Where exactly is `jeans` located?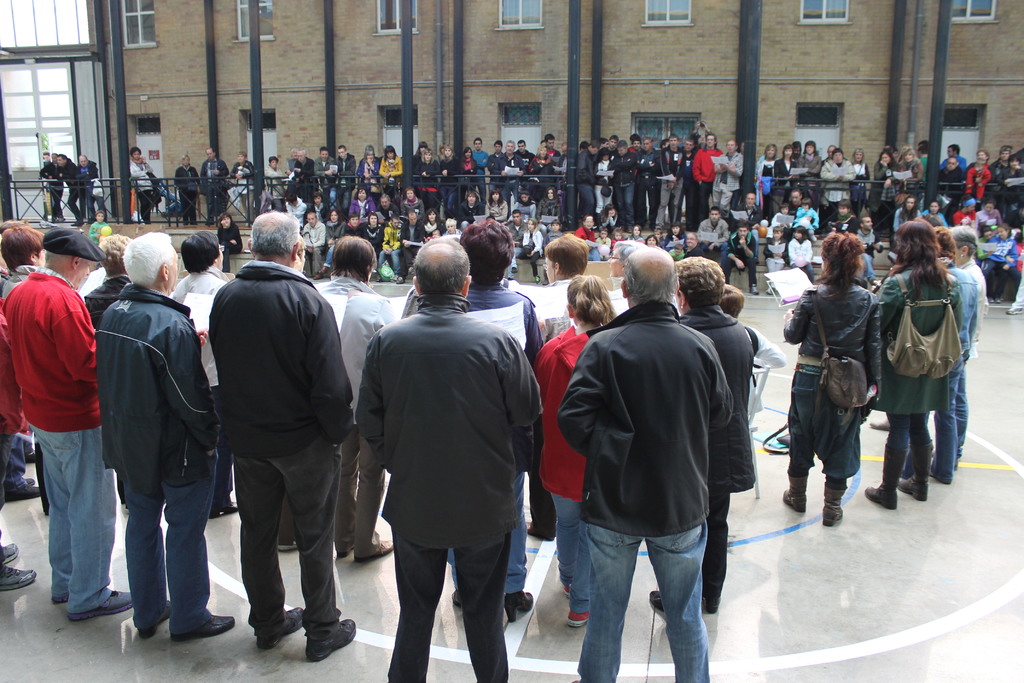
Its bounding box is x1=706 y1=491 x2=731 y2=604.
